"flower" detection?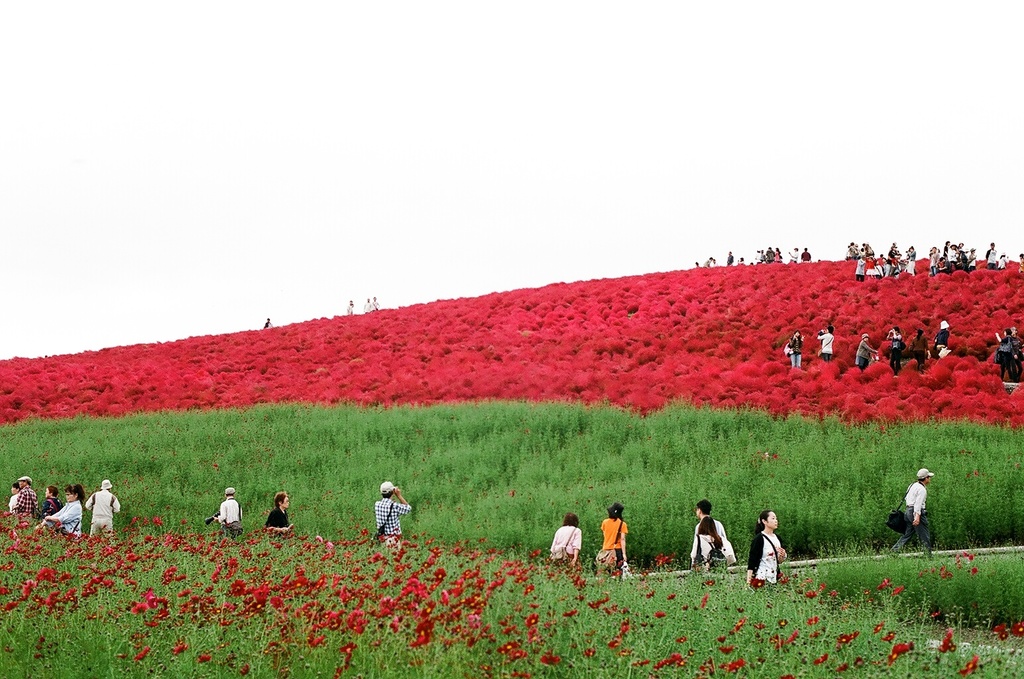
(599,601,619,615)
